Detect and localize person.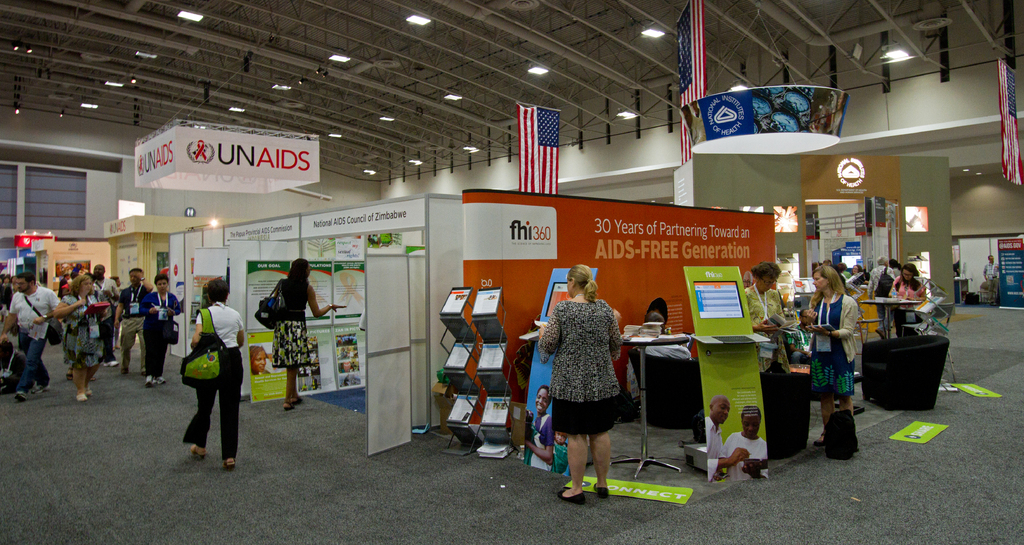
Localized at box=[174, 265, 234, 463].
